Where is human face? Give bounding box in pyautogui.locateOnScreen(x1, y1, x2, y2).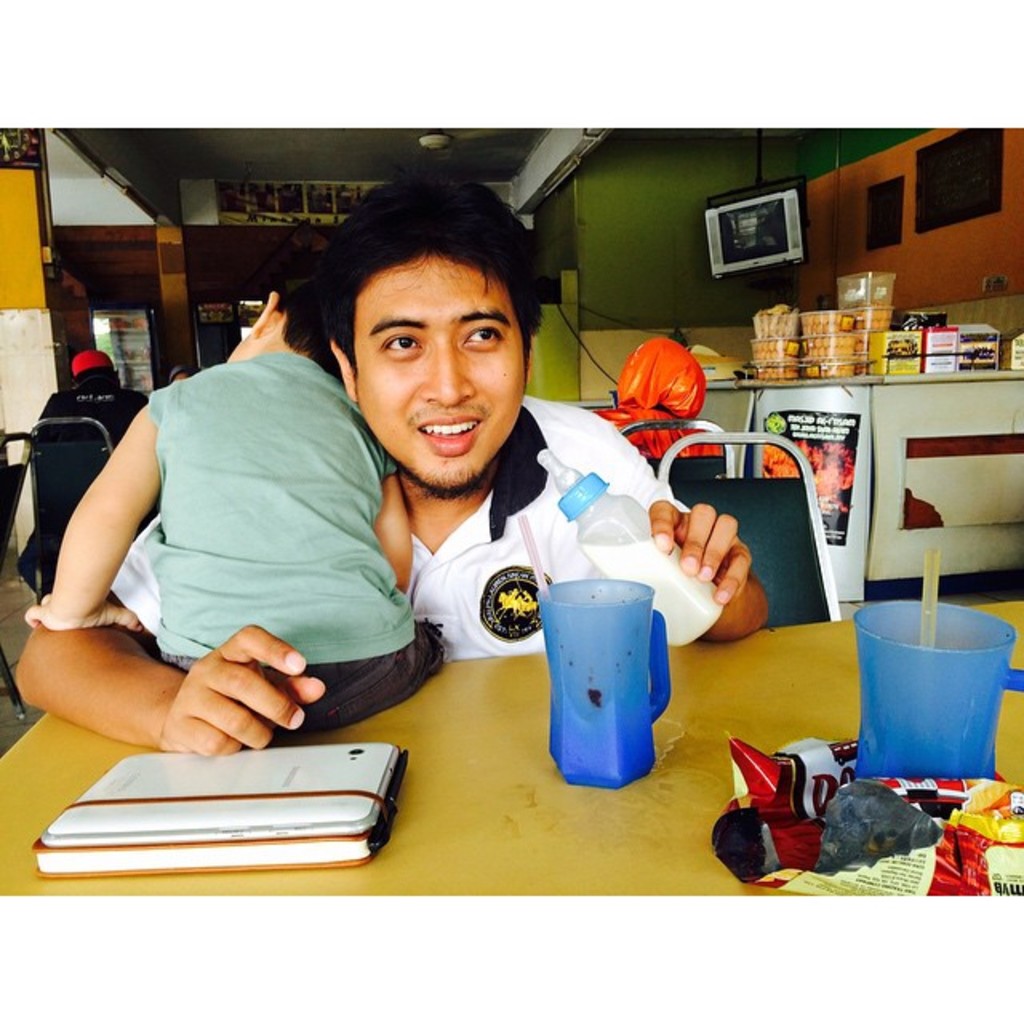
pyautogui.locateOnScreen(354, 253, 523, 491).
